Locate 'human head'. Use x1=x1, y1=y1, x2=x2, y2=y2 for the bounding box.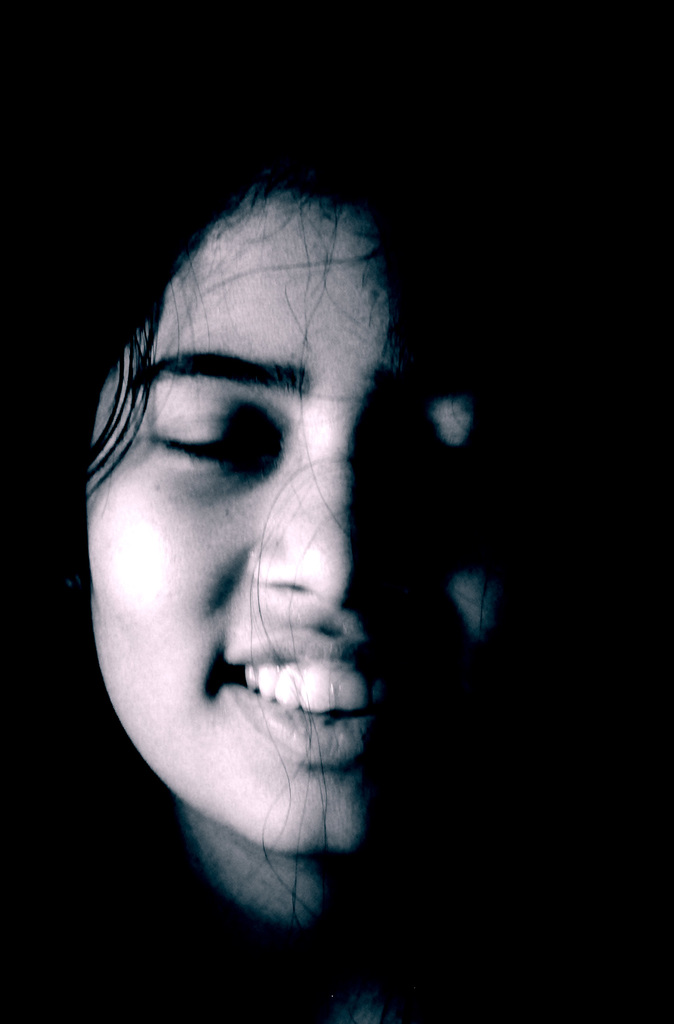
x1=0, y1=45, x2=645, y2=970.
